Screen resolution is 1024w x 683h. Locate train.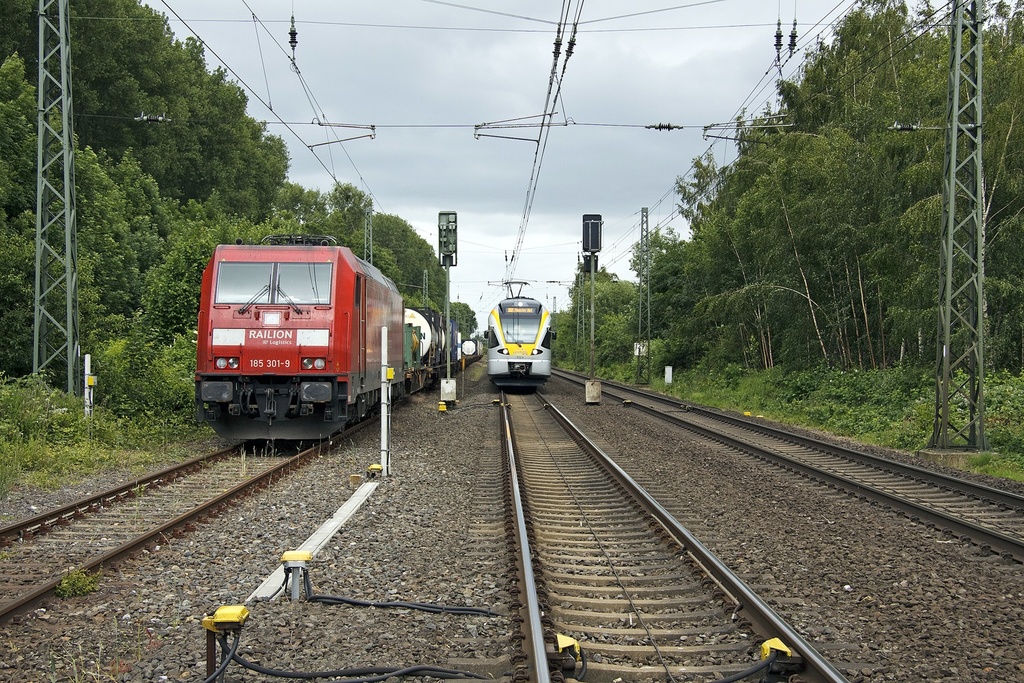
l=194, t=231, r=464, b=444.
